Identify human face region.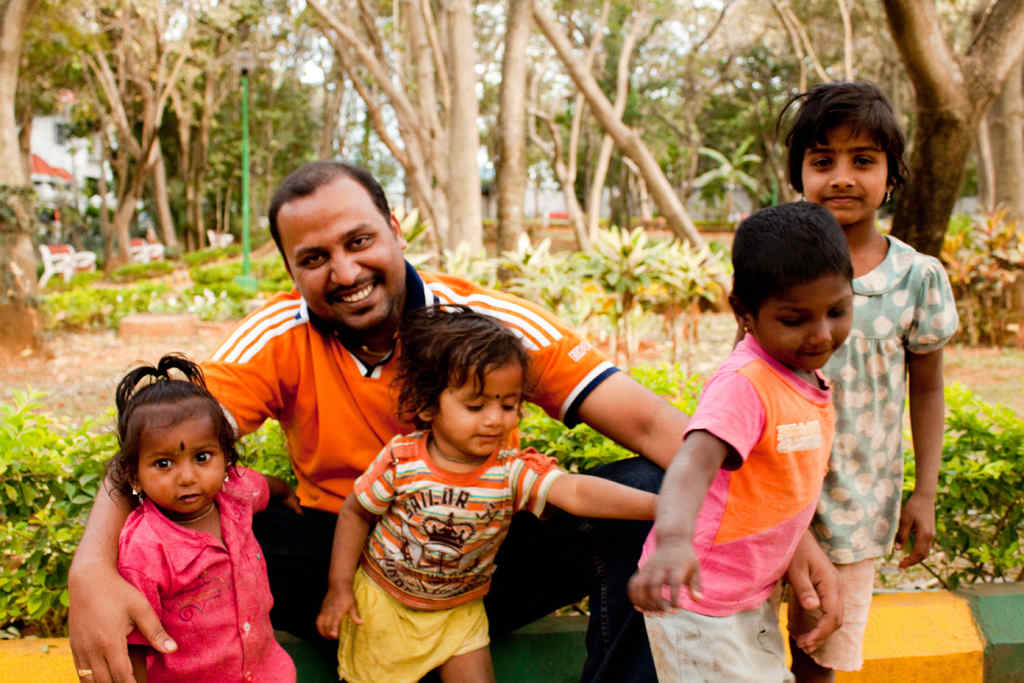
Region: [139,413,224,511].
